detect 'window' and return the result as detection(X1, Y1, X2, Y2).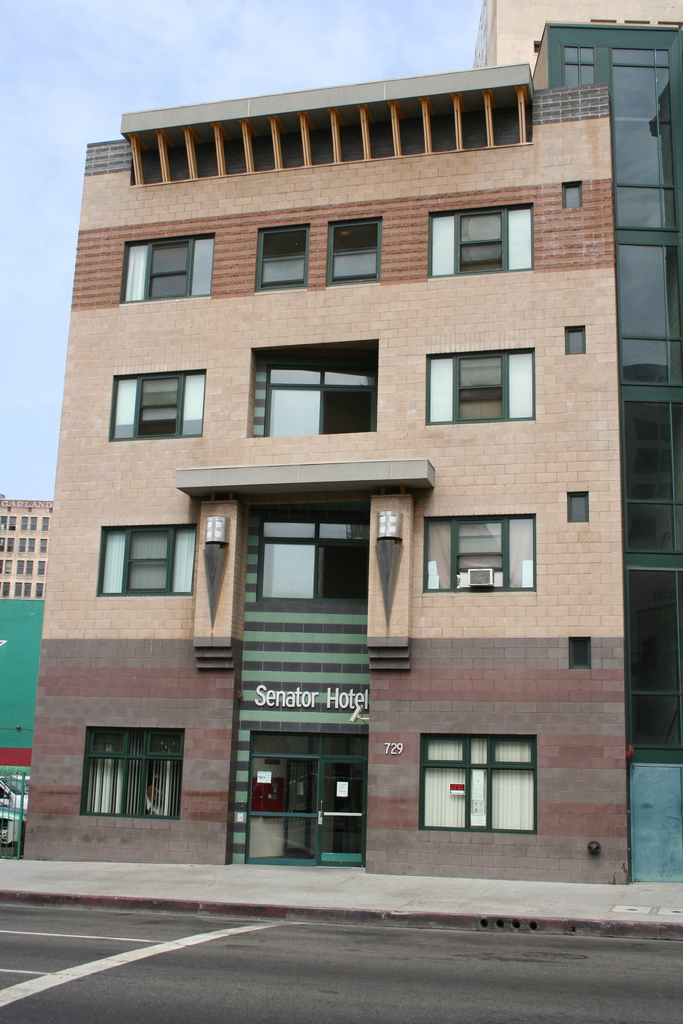
detection(250, 504, 370, 600).
